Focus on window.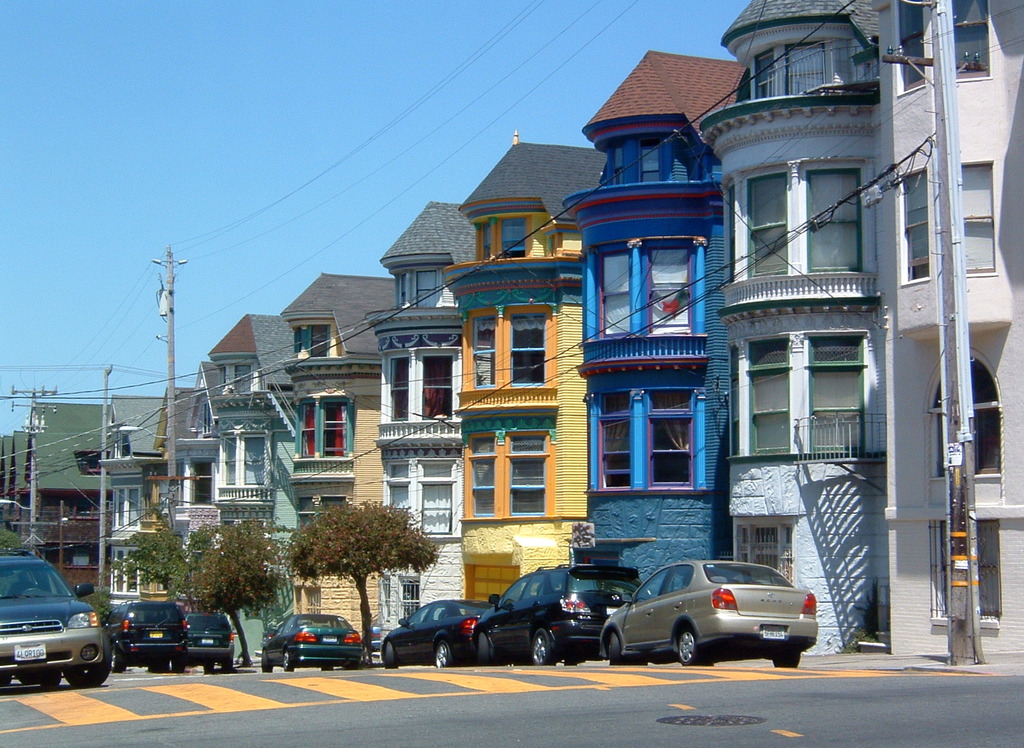
Focused at <box>477,216,492,257</box>.
